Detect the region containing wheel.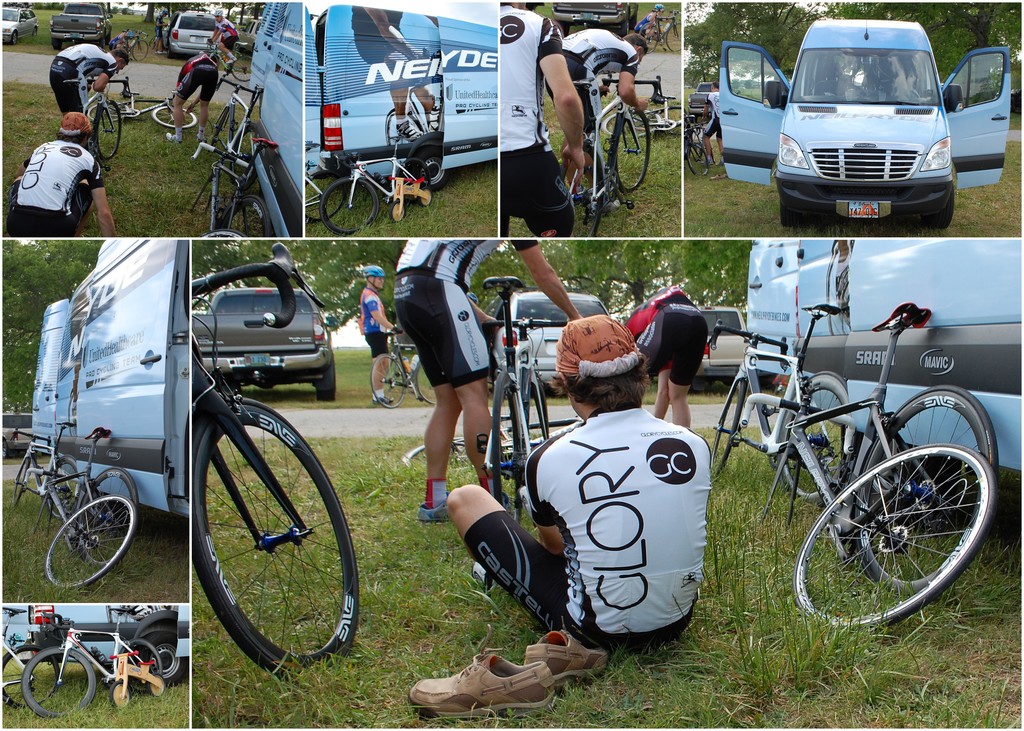
region(122, 639, 162, 695).
